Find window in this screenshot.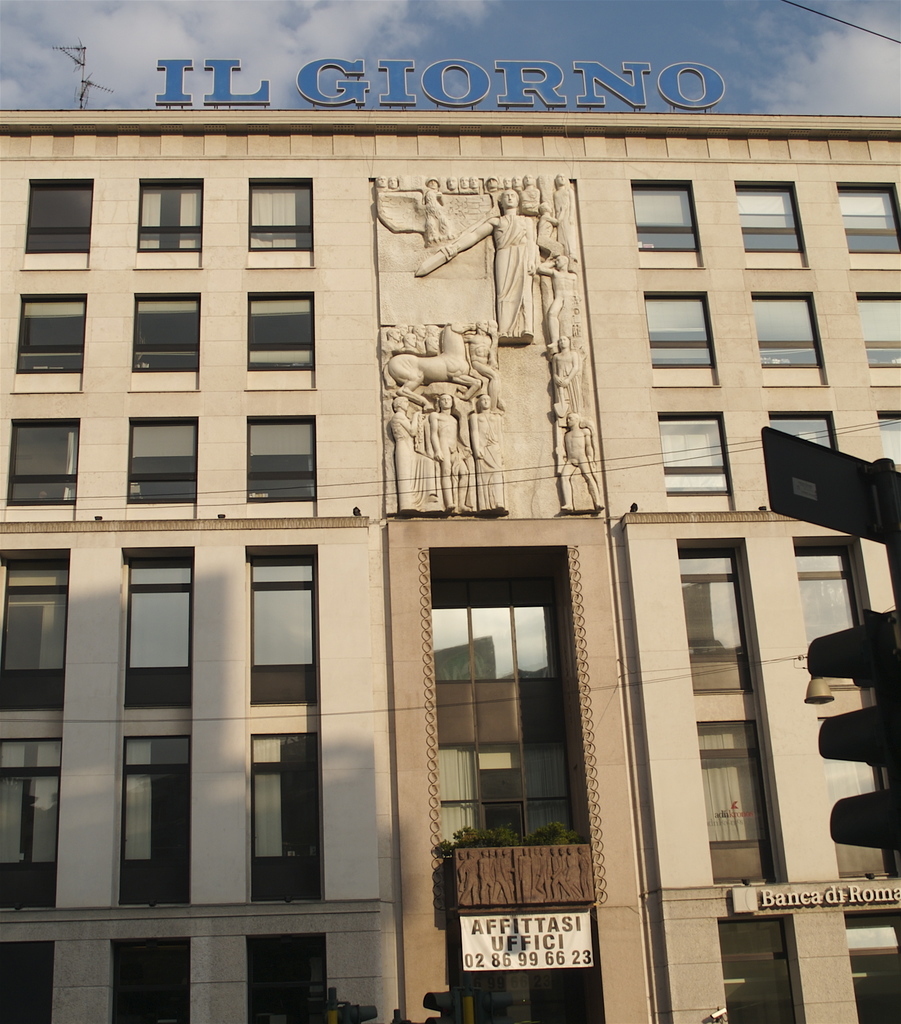
The bounding box for window is {"x1": 250, "y1": 919, "x2": 327, "y2": 1023}.
